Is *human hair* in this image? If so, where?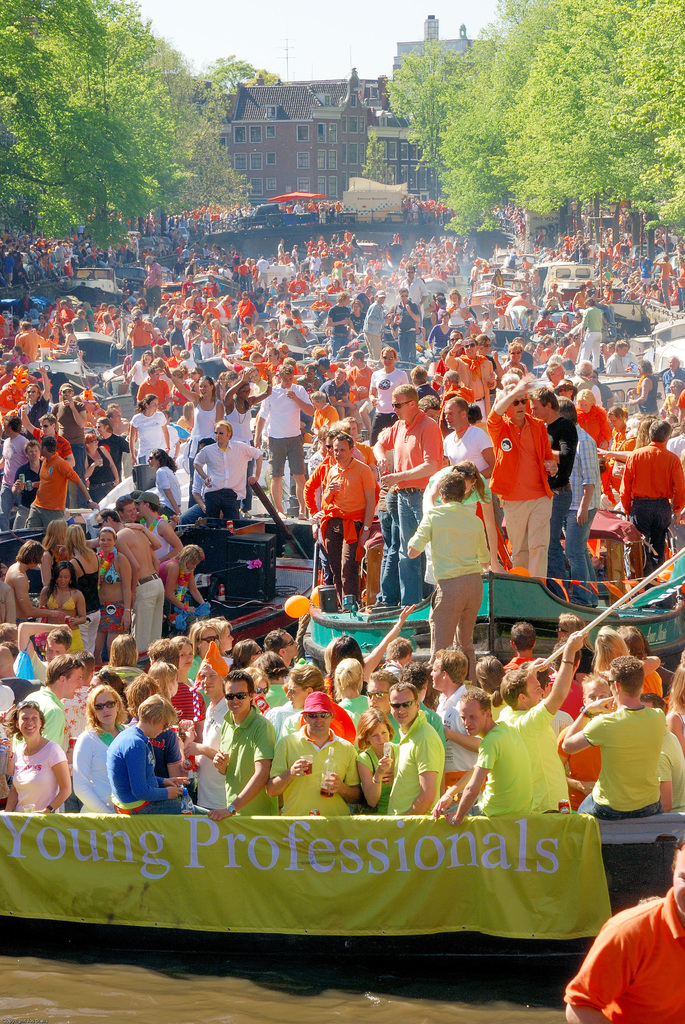
Yes, at {"left": 394, "top": 660, "right": 426, "bottom": 693}.
